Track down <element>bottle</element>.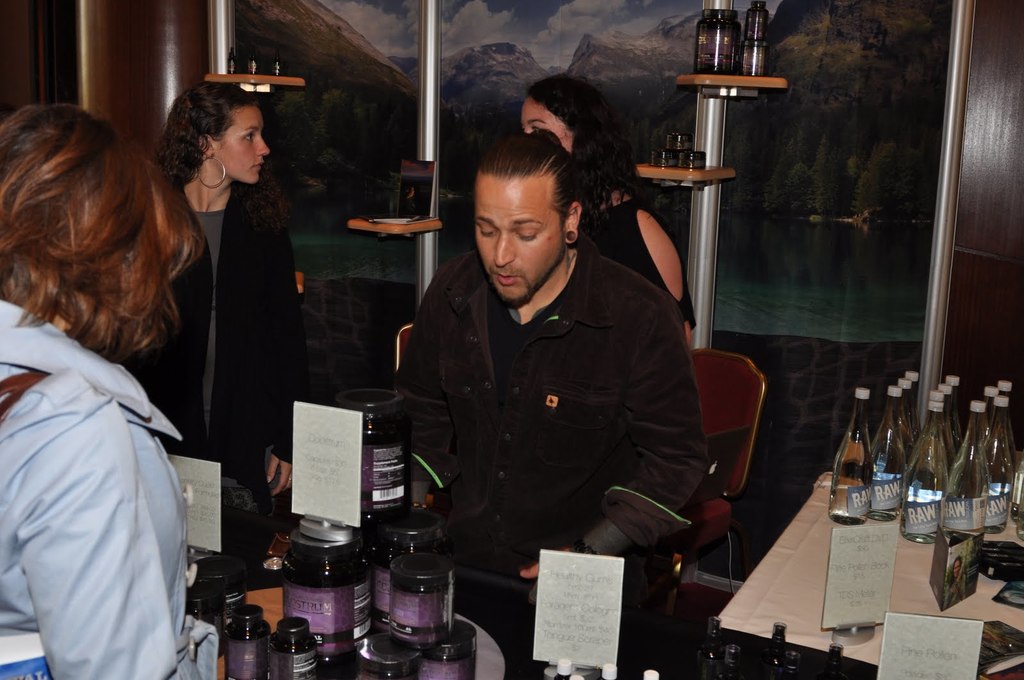
Tracked to bbox=[952, 374, 959, 452].
